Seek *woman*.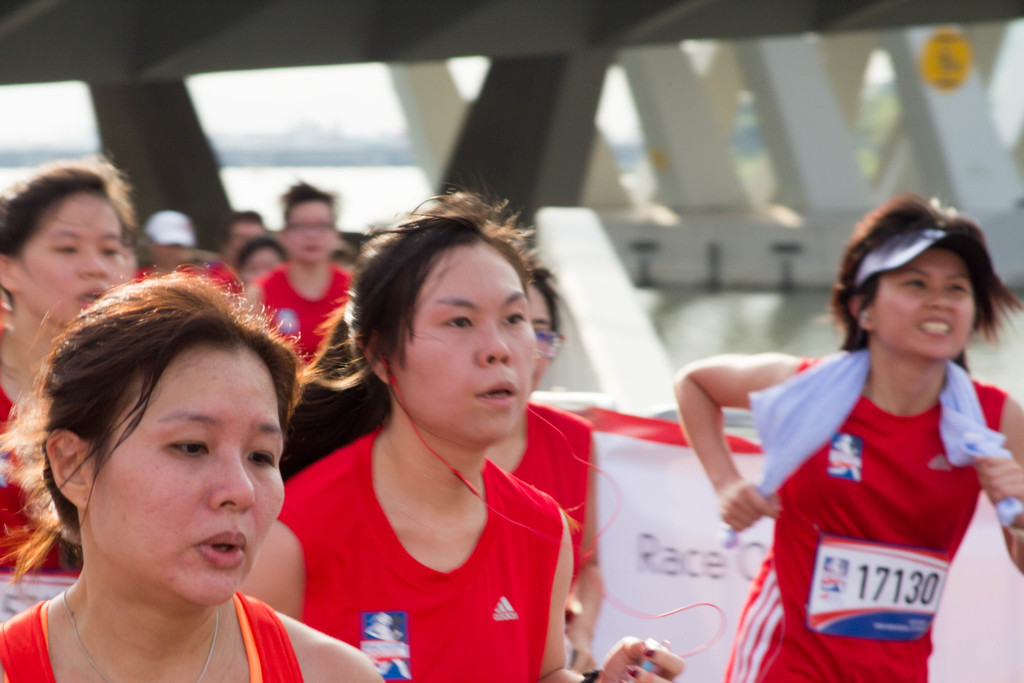
box(479, 263, 601, 677).
